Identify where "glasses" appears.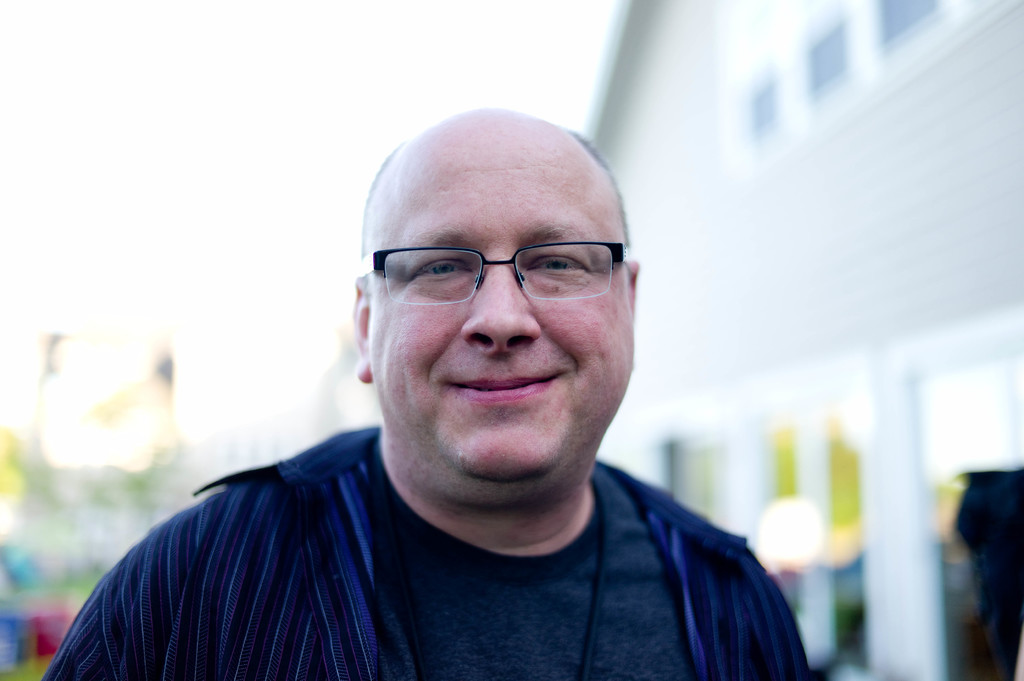
Appears at crop(361, 228, 631, 317).
